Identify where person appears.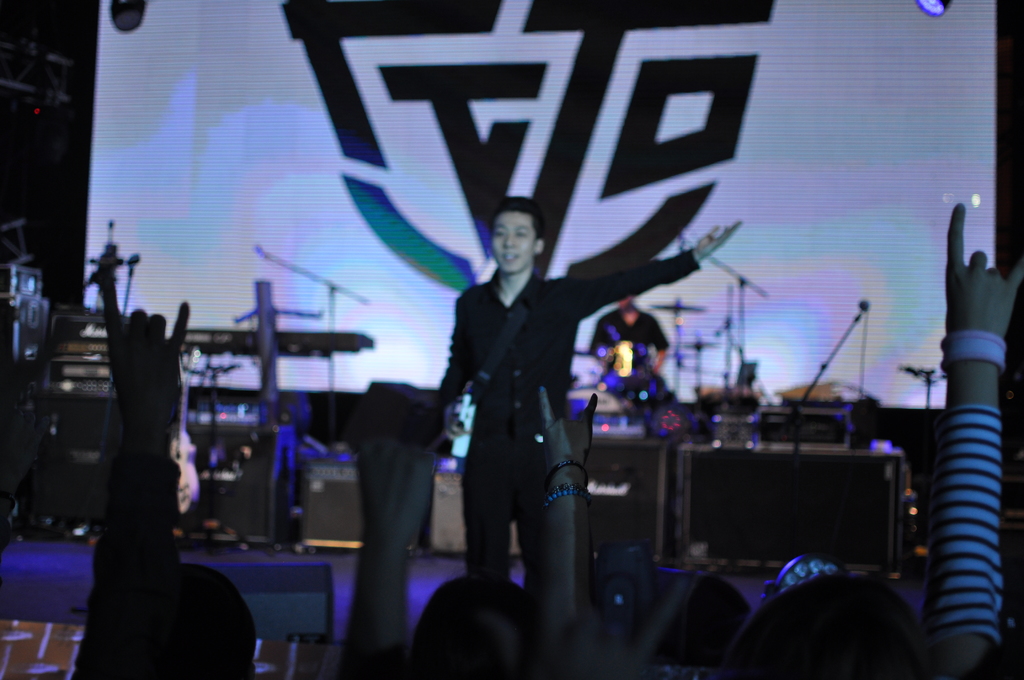
Appears at 413/175/701/649.
